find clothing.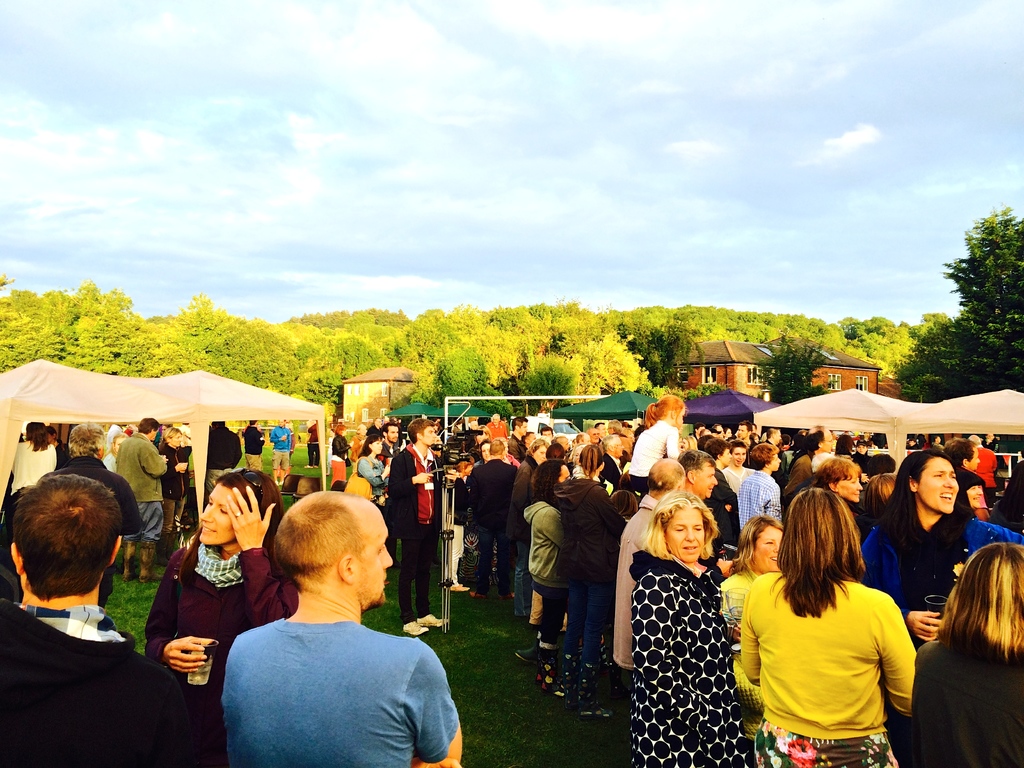
bbox(271, 423, 289, 471).
